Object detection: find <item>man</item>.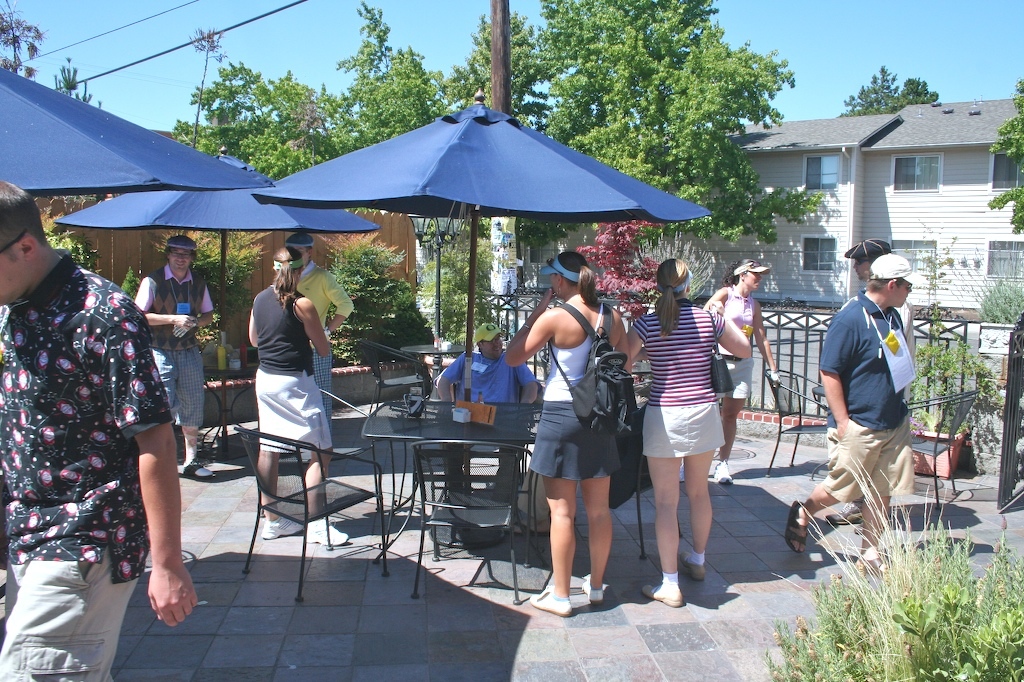
(835, 239, 917, 548).
